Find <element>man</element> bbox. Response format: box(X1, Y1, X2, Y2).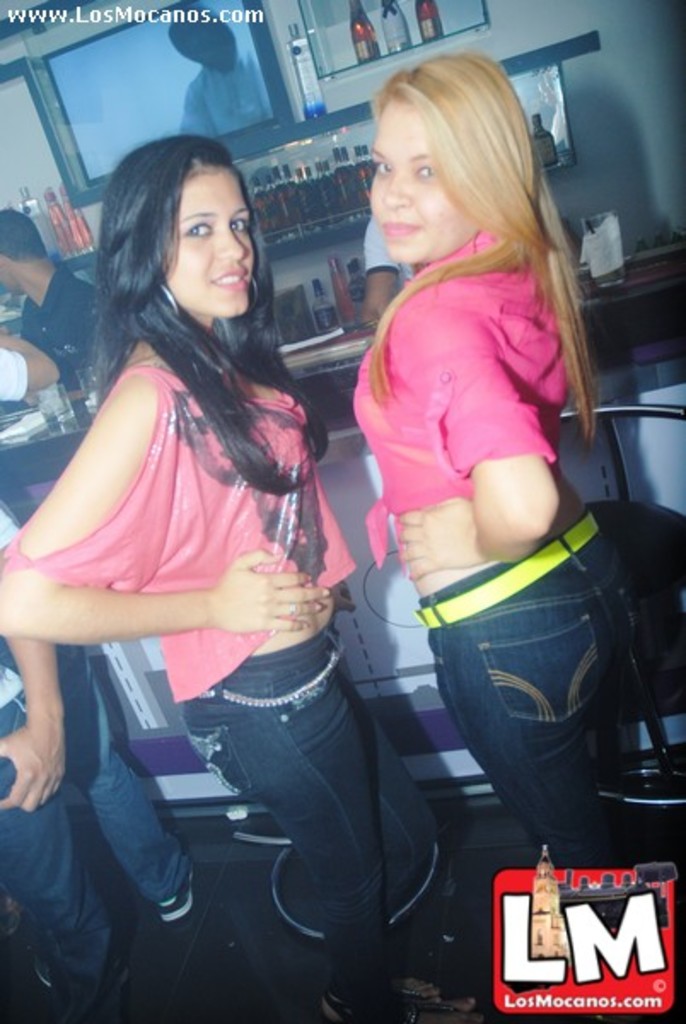
box(0, 336, 60, 410).
